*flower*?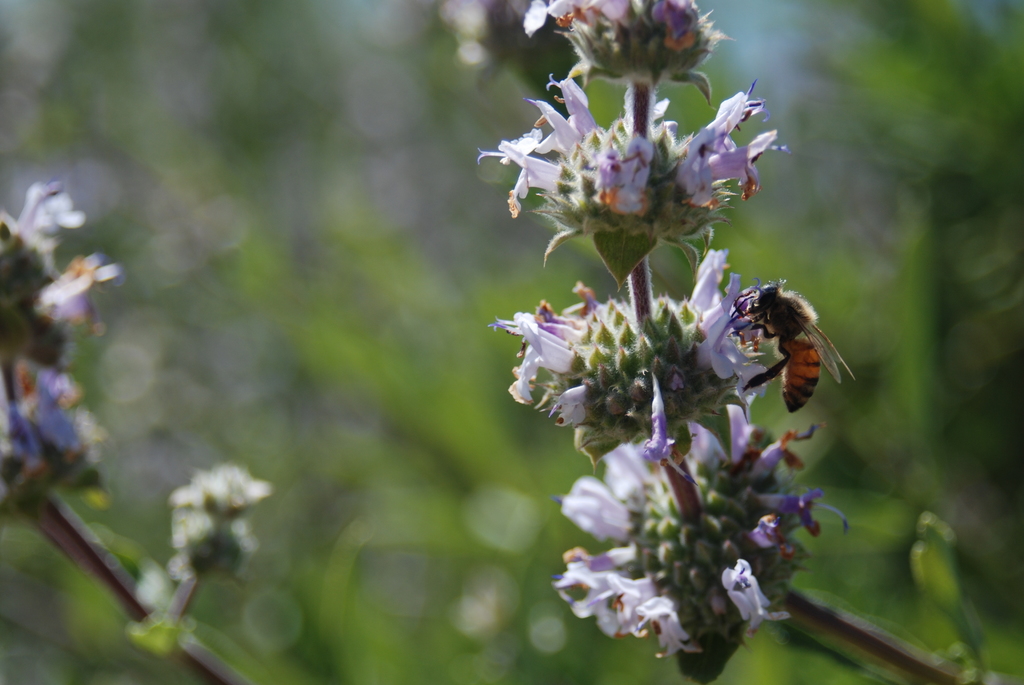
495/248/773/474
